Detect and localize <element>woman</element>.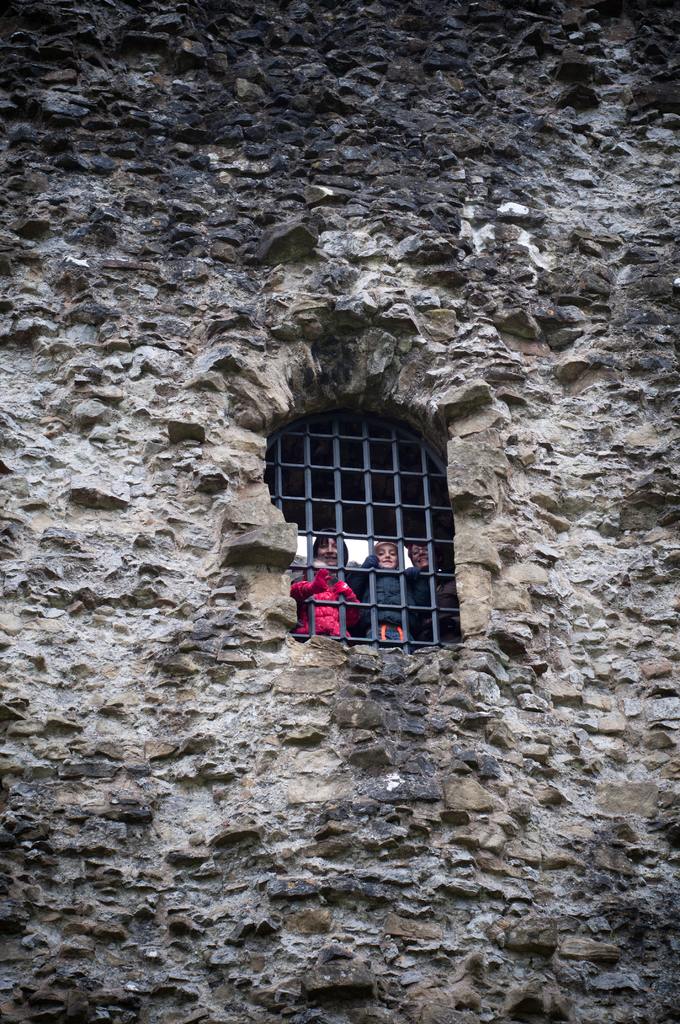
Localized at (287,519,363,634).
